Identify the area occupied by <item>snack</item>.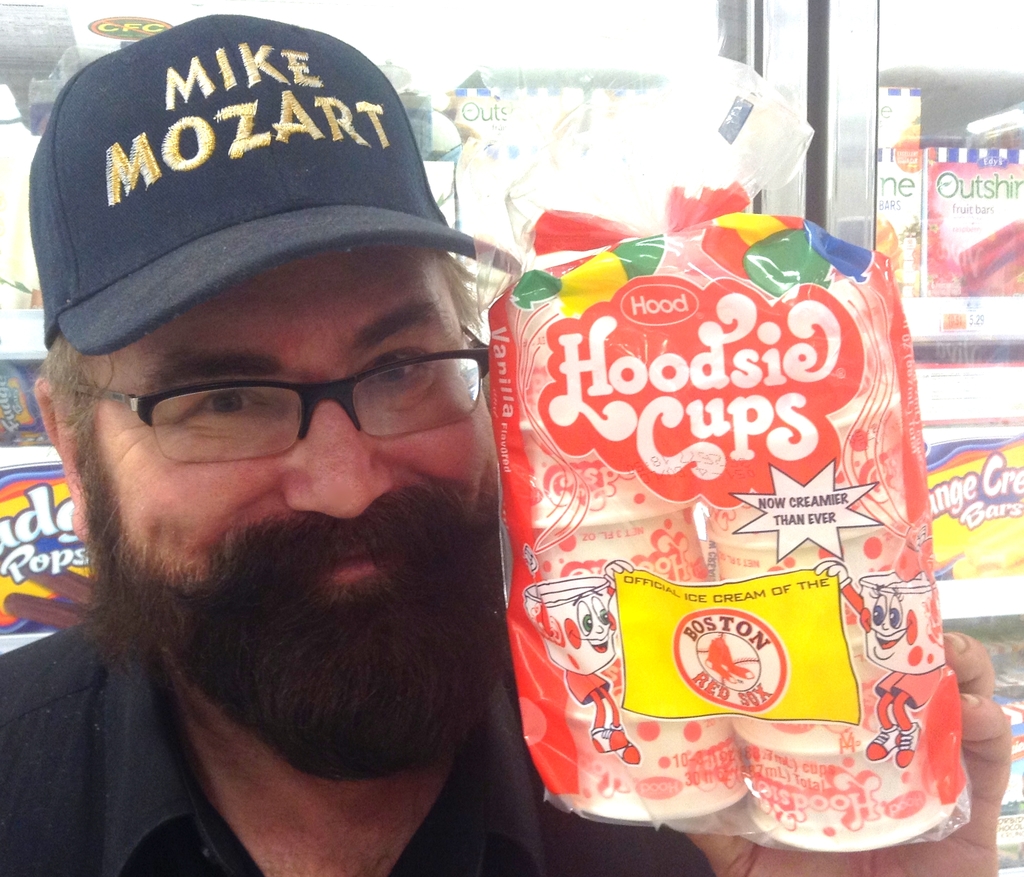
Area: box=[4, 590, 79, 629].
